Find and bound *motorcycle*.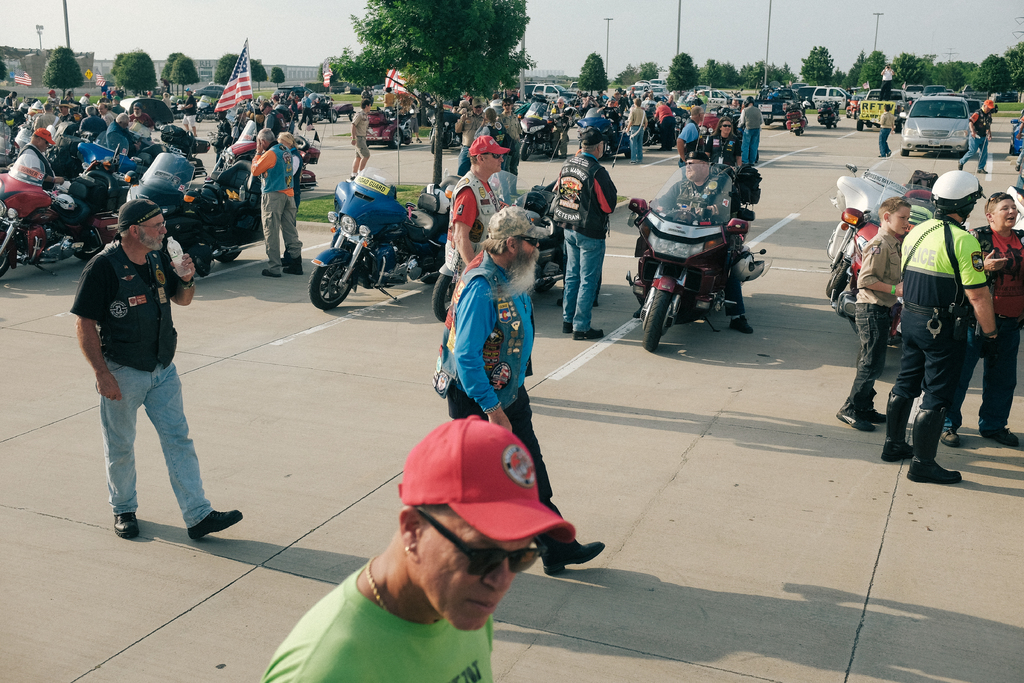
Bound: x1=0 y1=146 x2=106 y2=277.
